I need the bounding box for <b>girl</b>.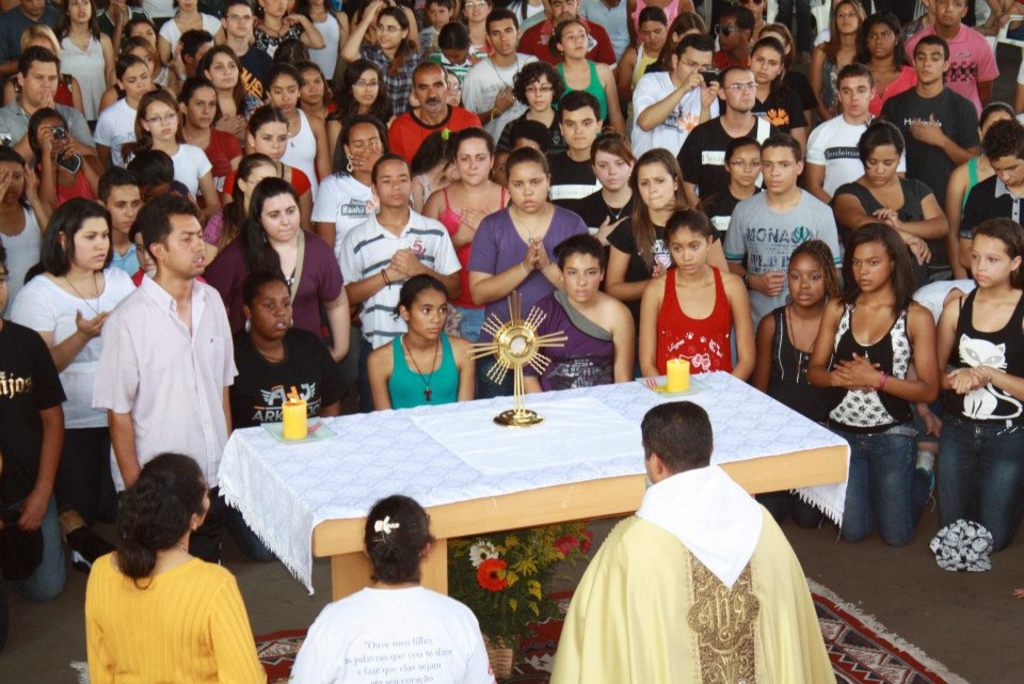
Here it is: crop(177, 77, 243, 204).
